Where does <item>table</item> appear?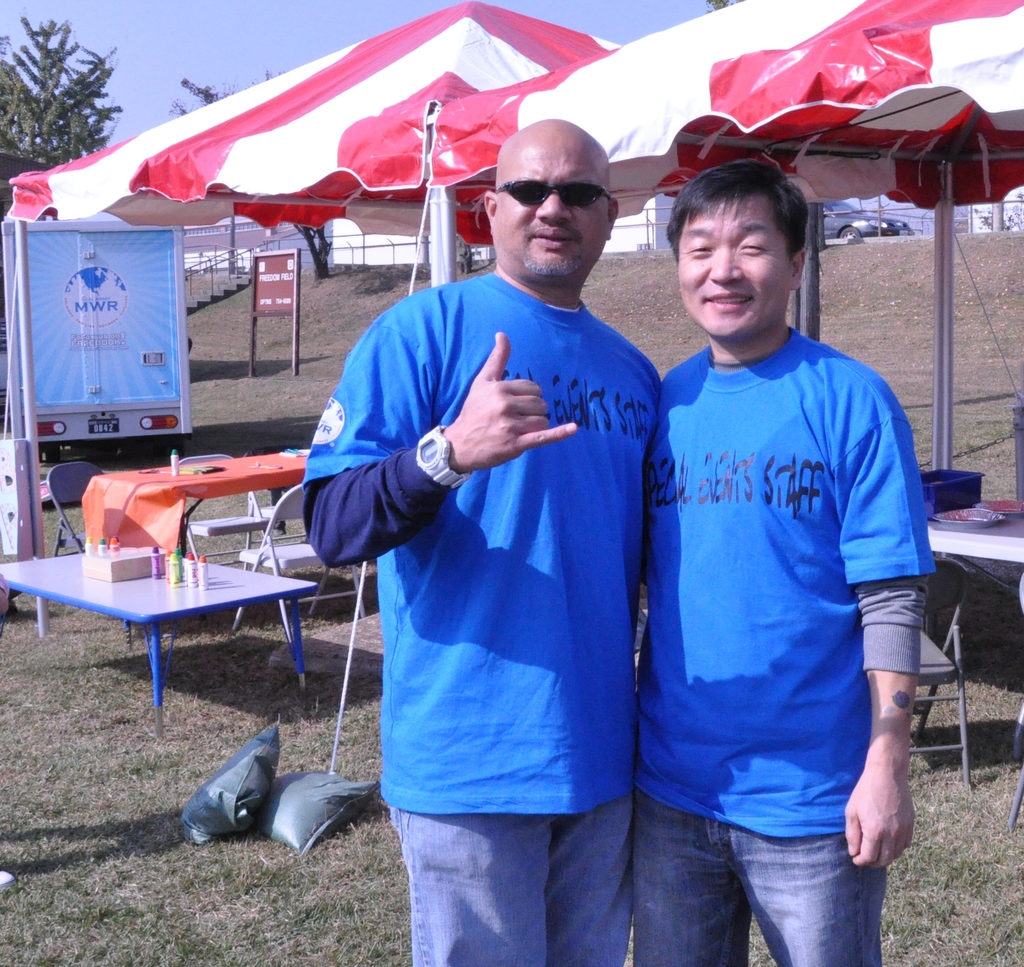
Appears at box=[922, 498, 1023, 751].
